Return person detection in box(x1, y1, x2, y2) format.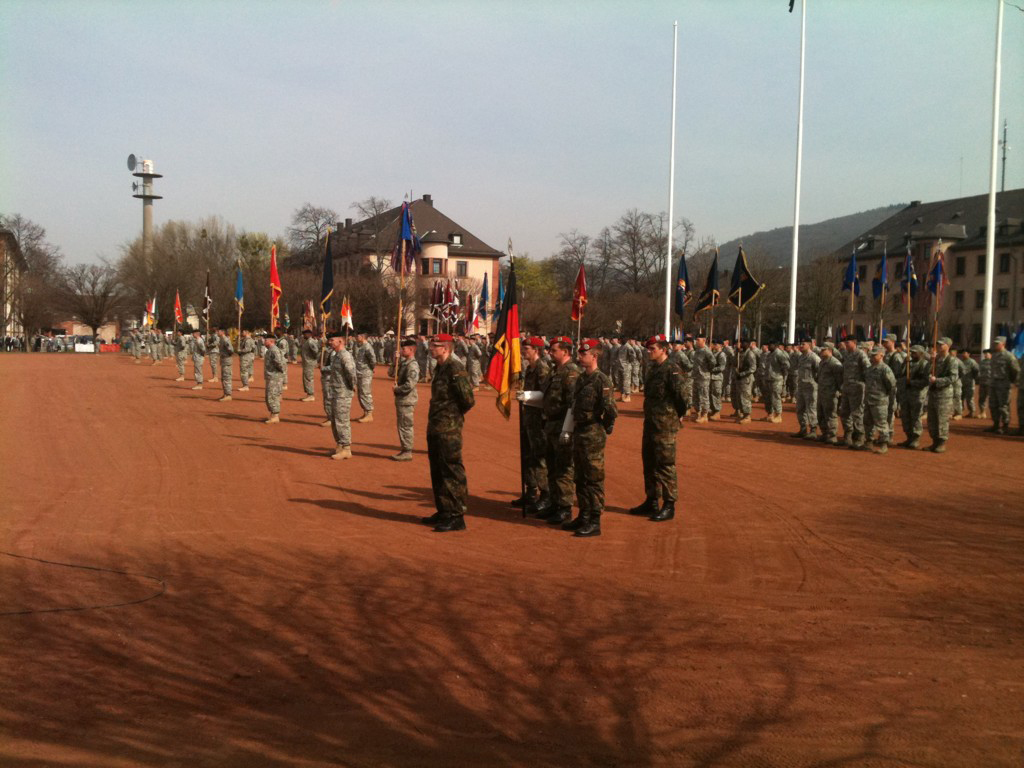
box(189, 326, 208, 392).
